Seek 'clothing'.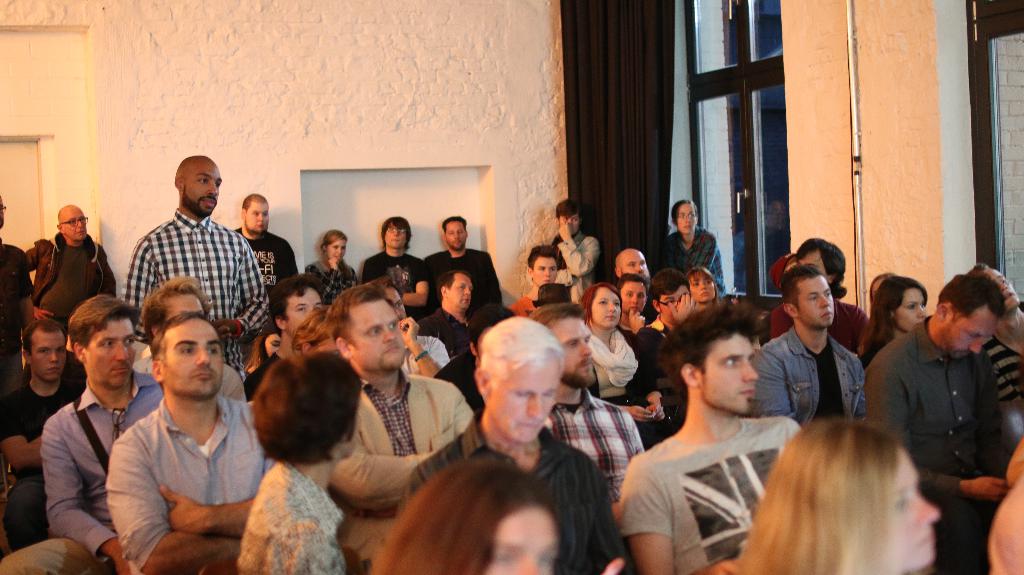
870,315,1020,574.
